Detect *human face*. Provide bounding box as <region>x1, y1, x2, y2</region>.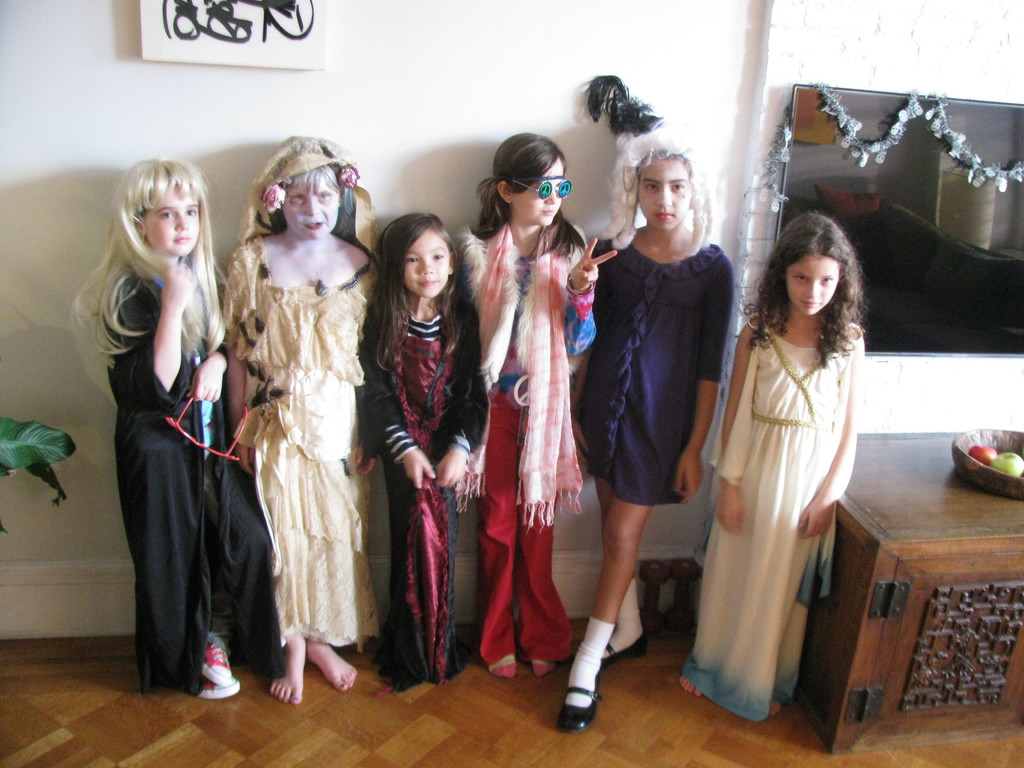
<region>790, 253, 844, 311</region>.
